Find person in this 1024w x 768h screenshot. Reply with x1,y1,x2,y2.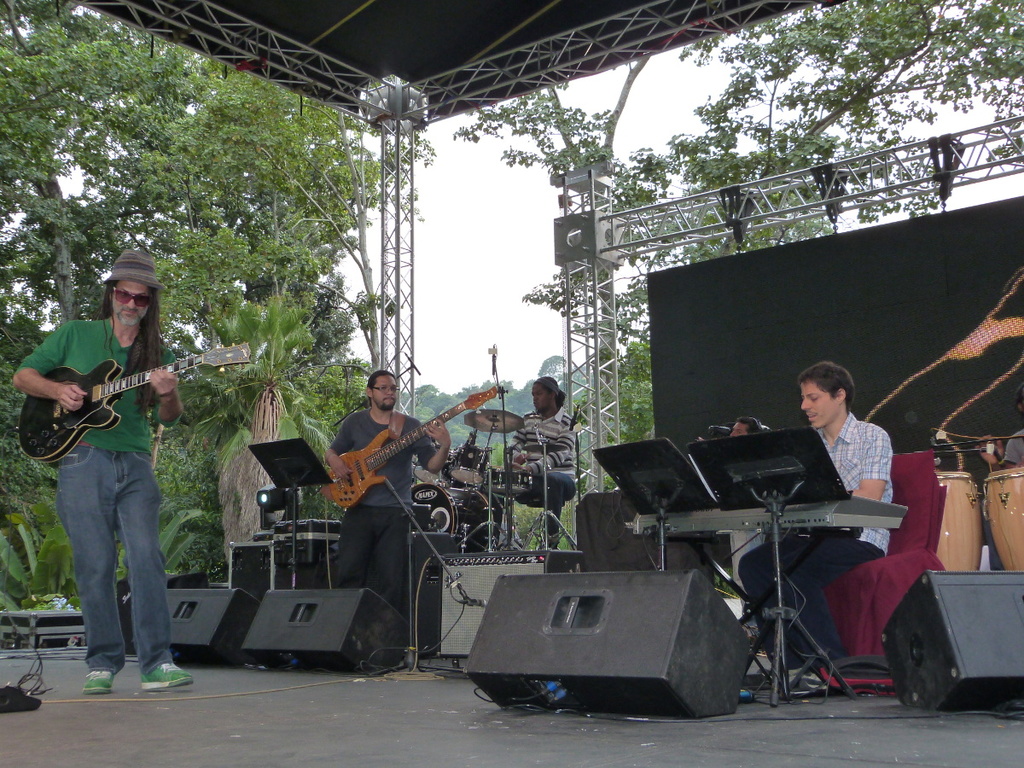
730,413,768,443.
